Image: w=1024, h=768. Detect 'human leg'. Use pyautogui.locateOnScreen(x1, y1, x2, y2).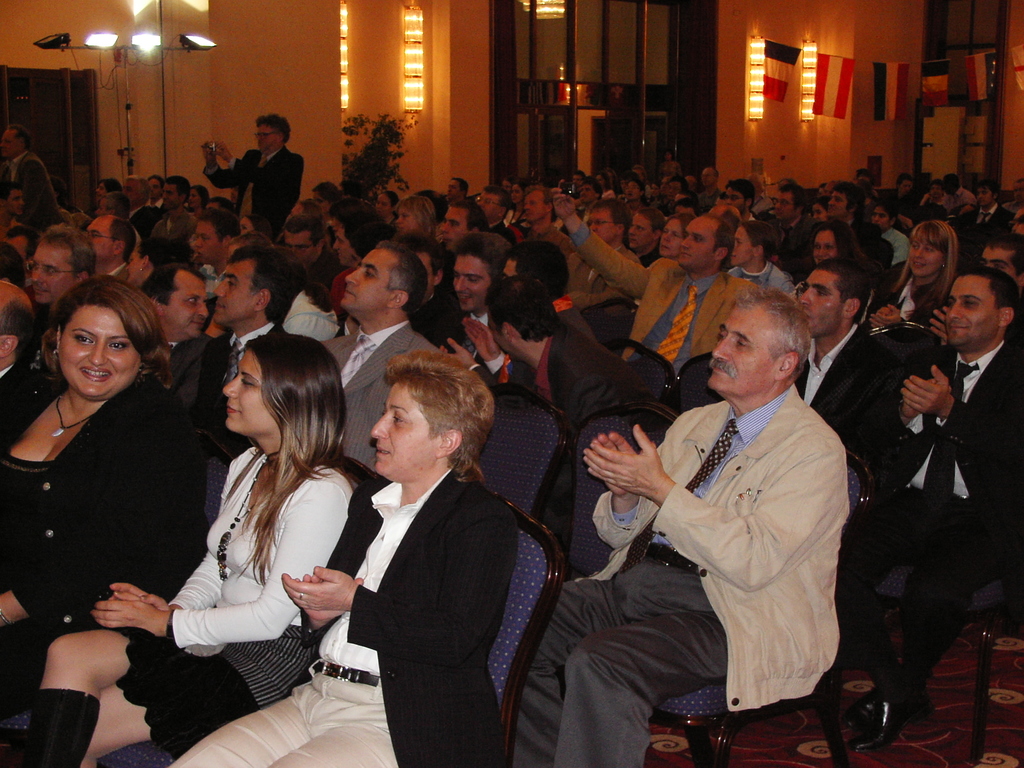
pyautogui.locateOnScreen(836, 504, 904, 676).
